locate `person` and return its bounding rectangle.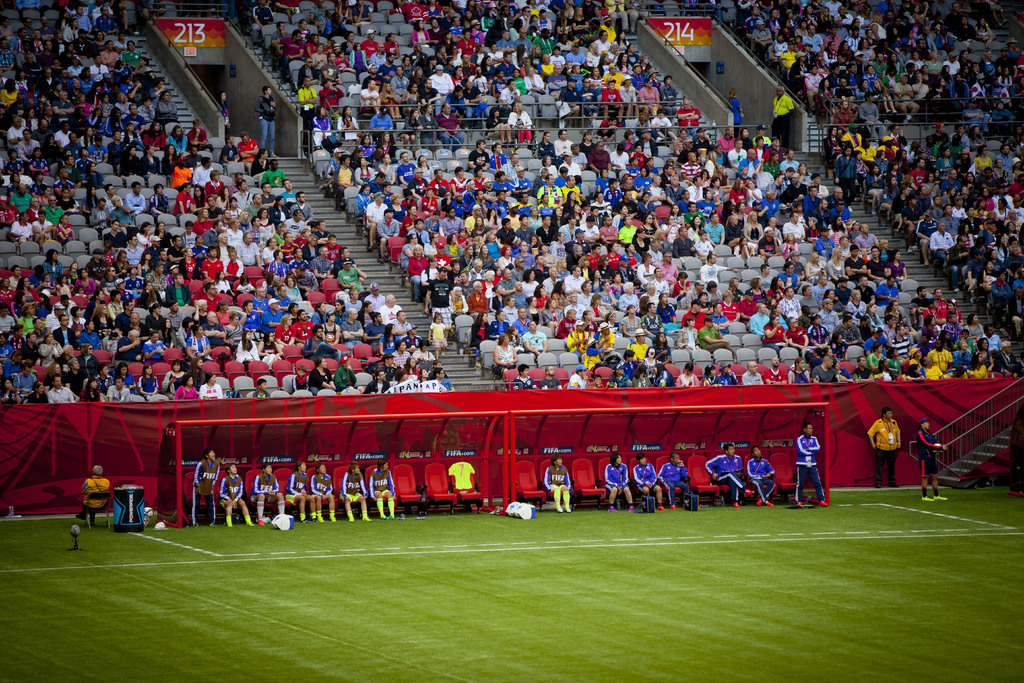
543 456 569 514.
